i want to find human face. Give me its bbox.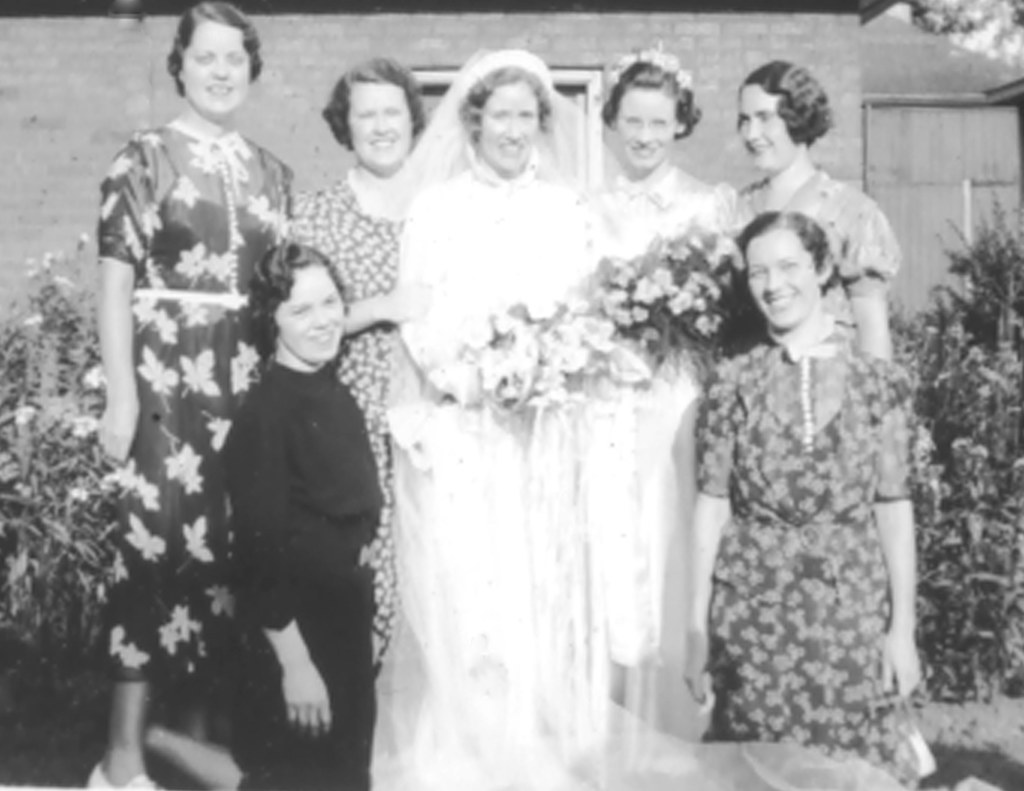
(left=479, top=83, right=539, bottom=170).
